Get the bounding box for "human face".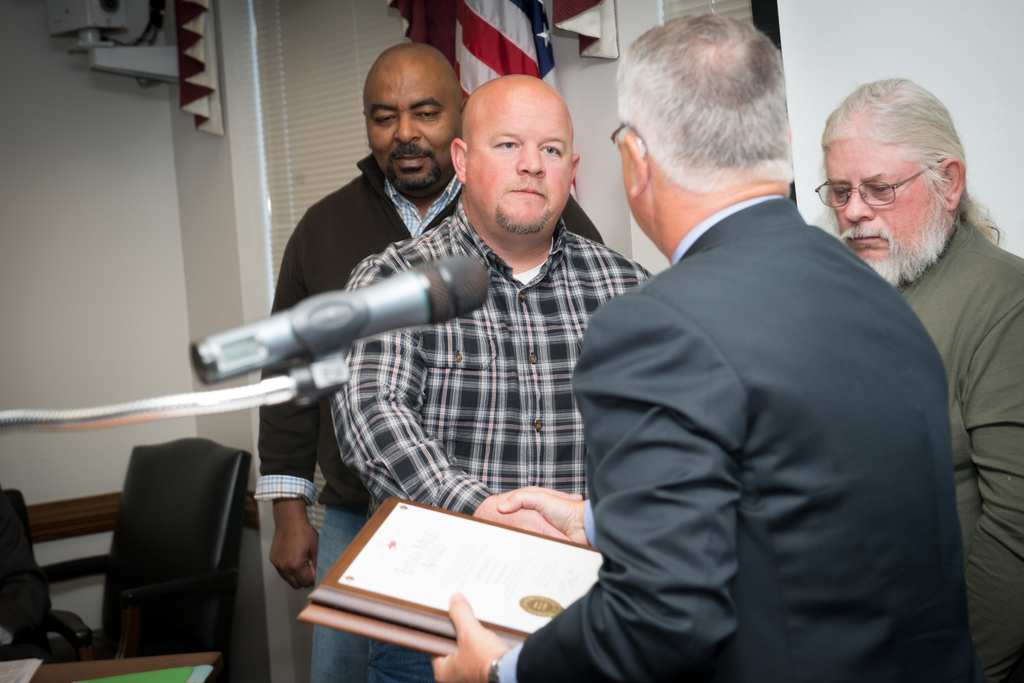
[469, 101, 574, 222].
